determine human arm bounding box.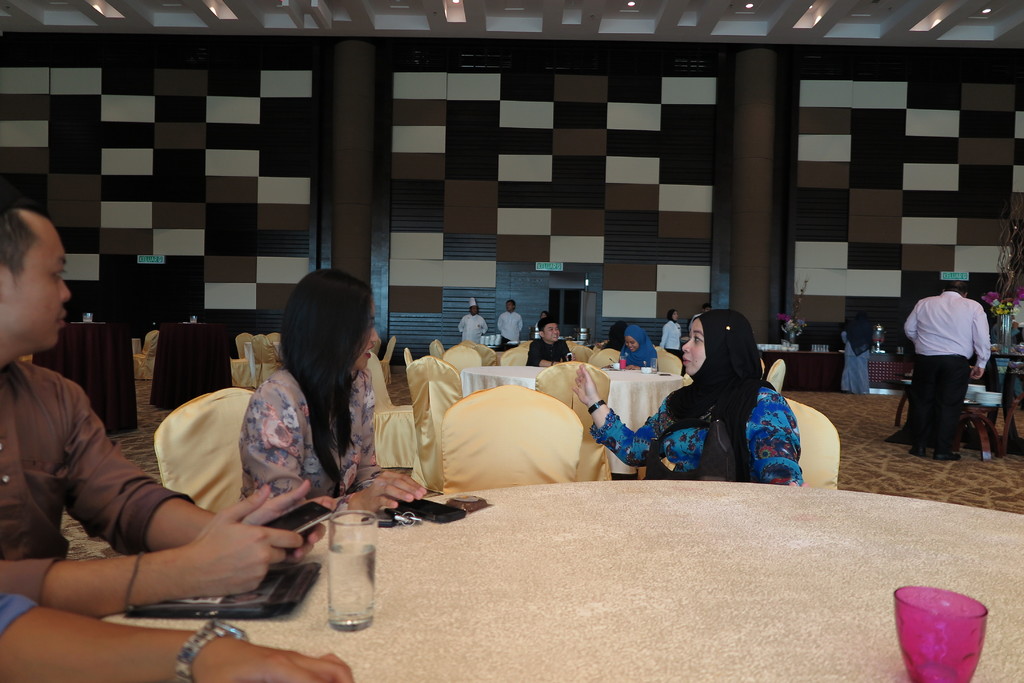
Determined: [x1=746, y1=383, x2=807, y2=486].
